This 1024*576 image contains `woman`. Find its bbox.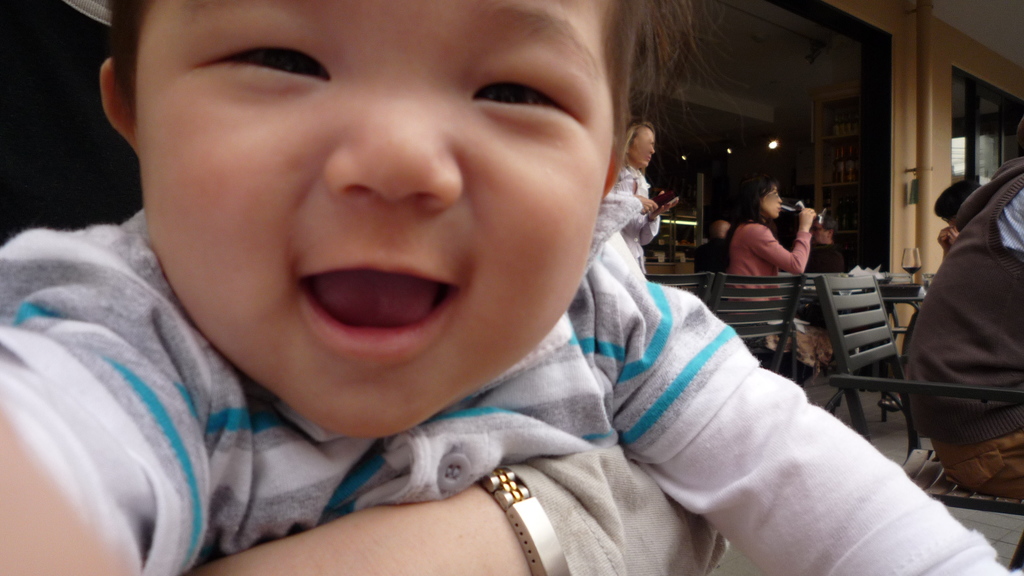
{"x1": 717, "y1": 171, "x2": 824, "y2": 298}.
